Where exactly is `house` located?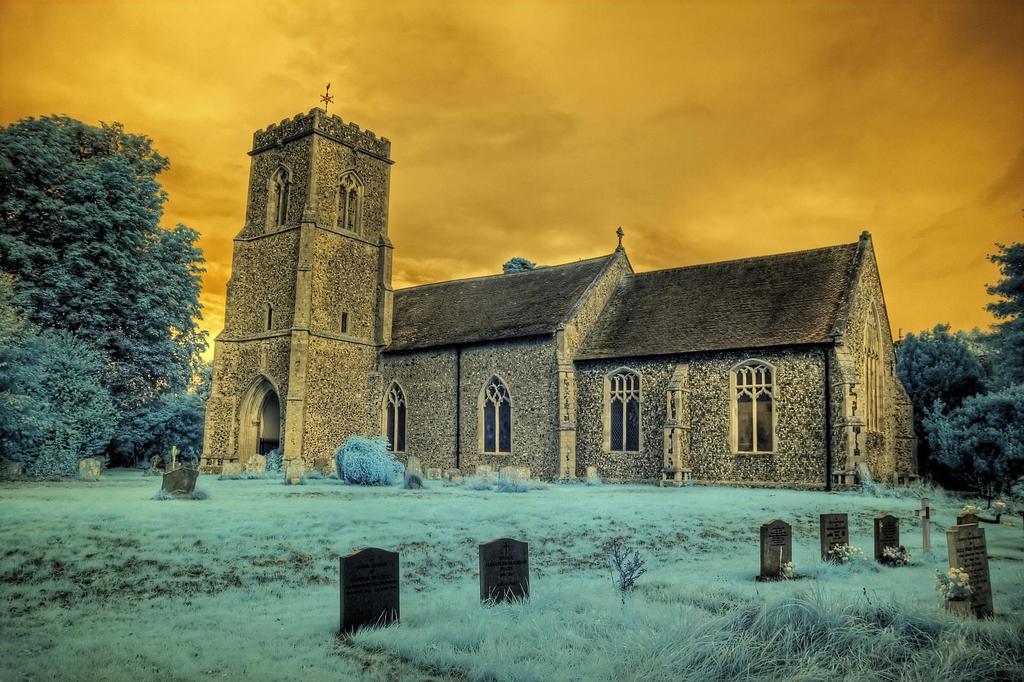
Its bounding box is region(198, 86, 920, 489).
